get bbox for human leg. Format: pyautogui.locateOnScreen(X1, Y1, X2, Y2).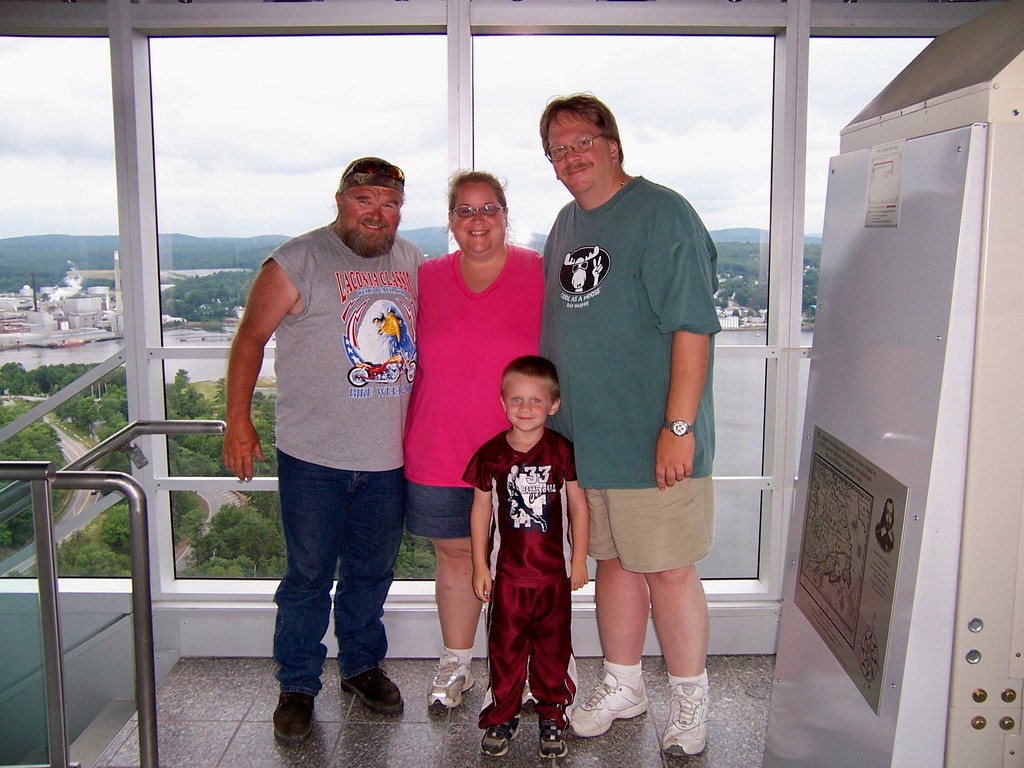
pyautogui.locateOnScreen(653, 563, 708, 755).
